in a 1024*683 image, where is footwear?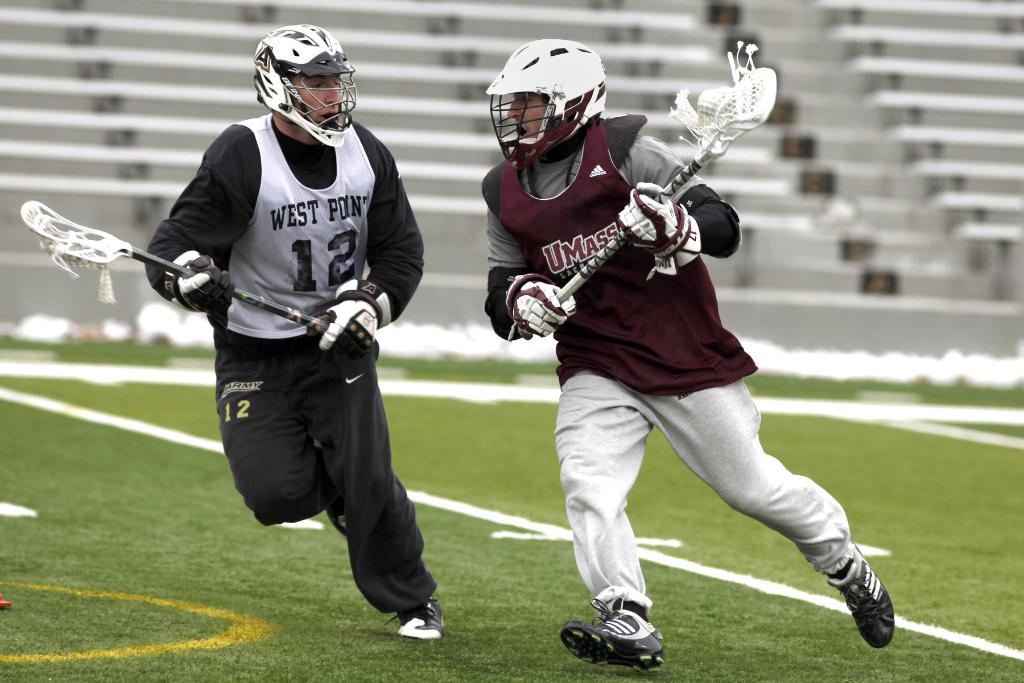
[x1=388, y1=598, x2=445, y2=636].
